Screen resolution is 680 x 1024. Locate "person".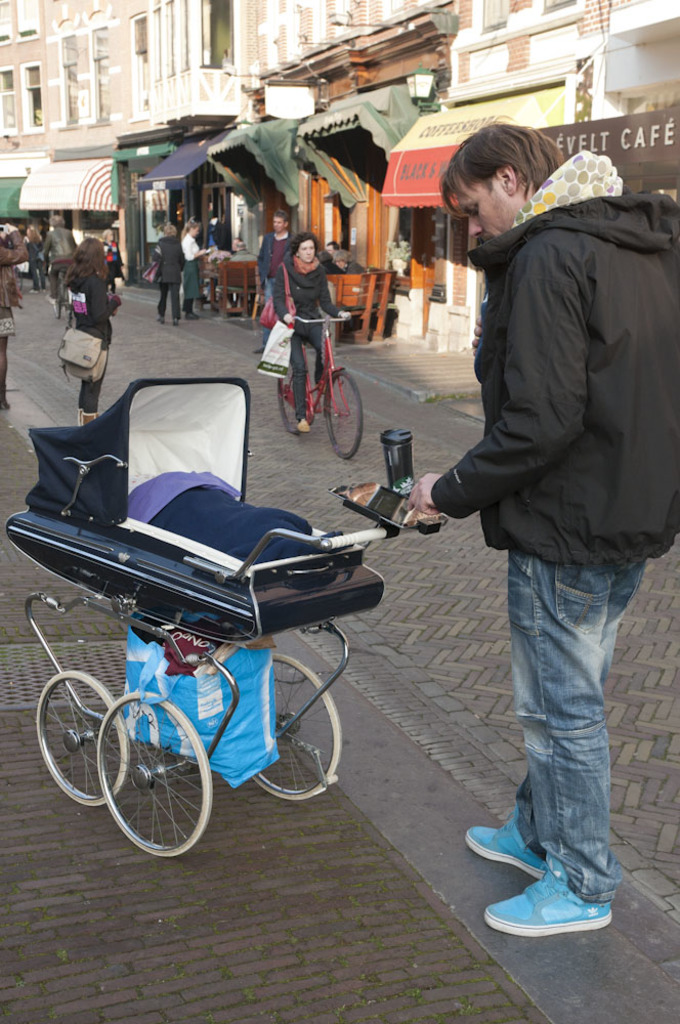
{"x1": 0, "y1": 239, "x2": 12, "y2": 393}.
